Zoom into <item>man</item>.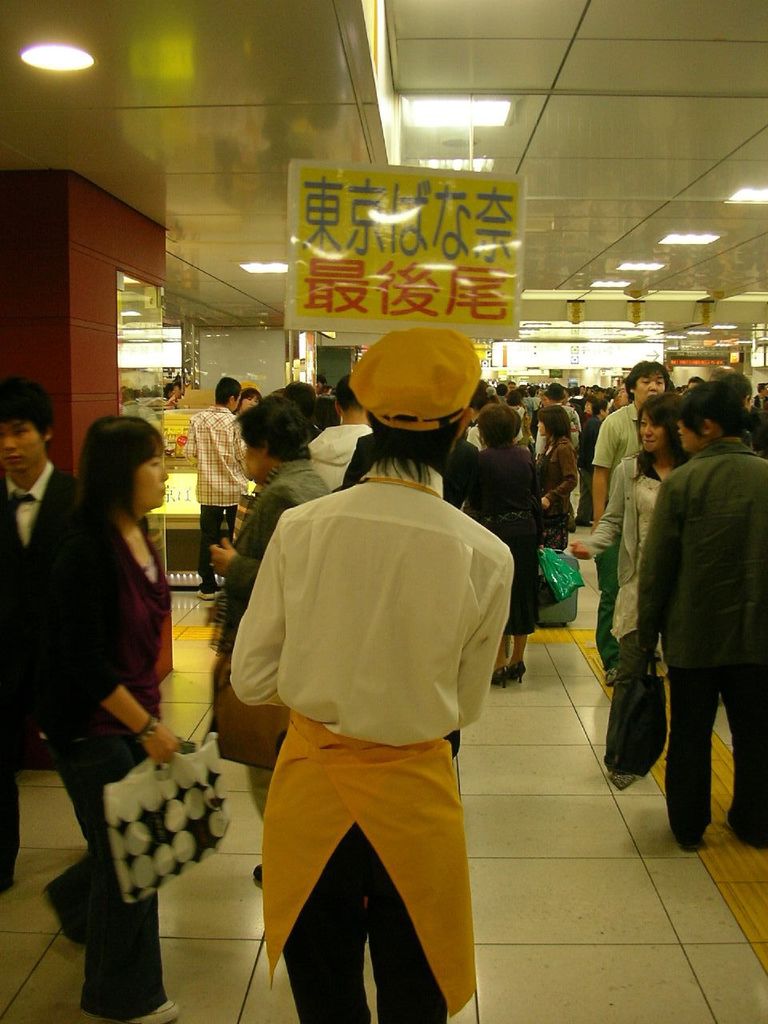
Zoom target: <bbox>185, 375, 249, 605</bbox>.
